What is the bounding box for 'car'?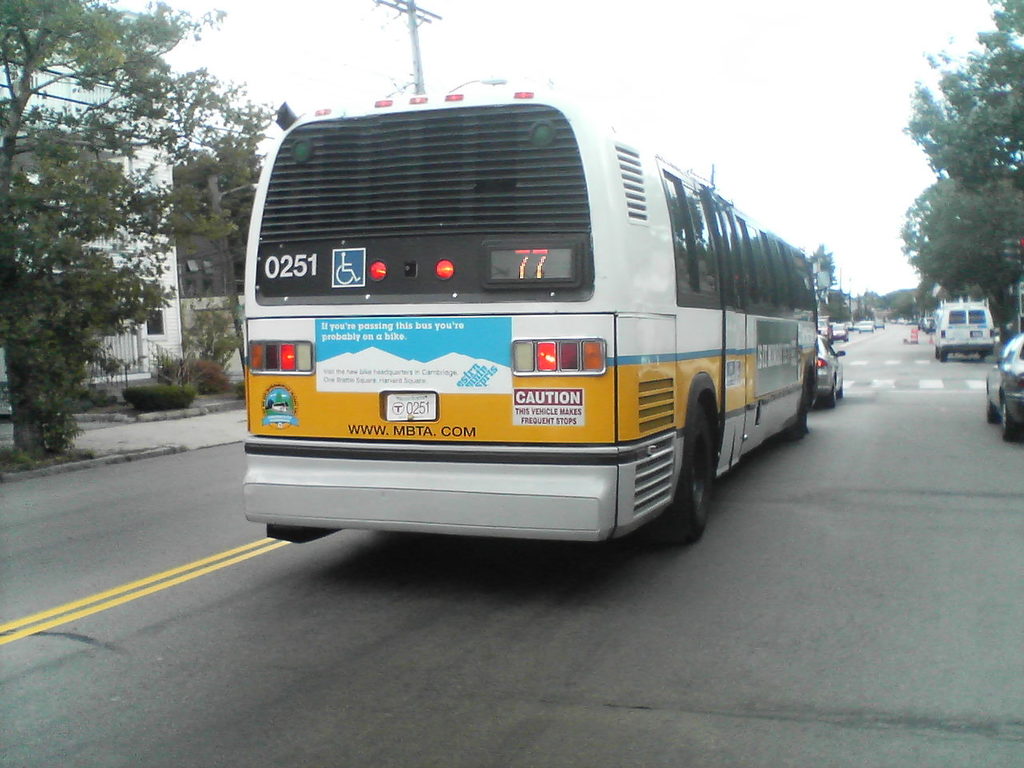
select_region(982, 329, 1023, 443).
